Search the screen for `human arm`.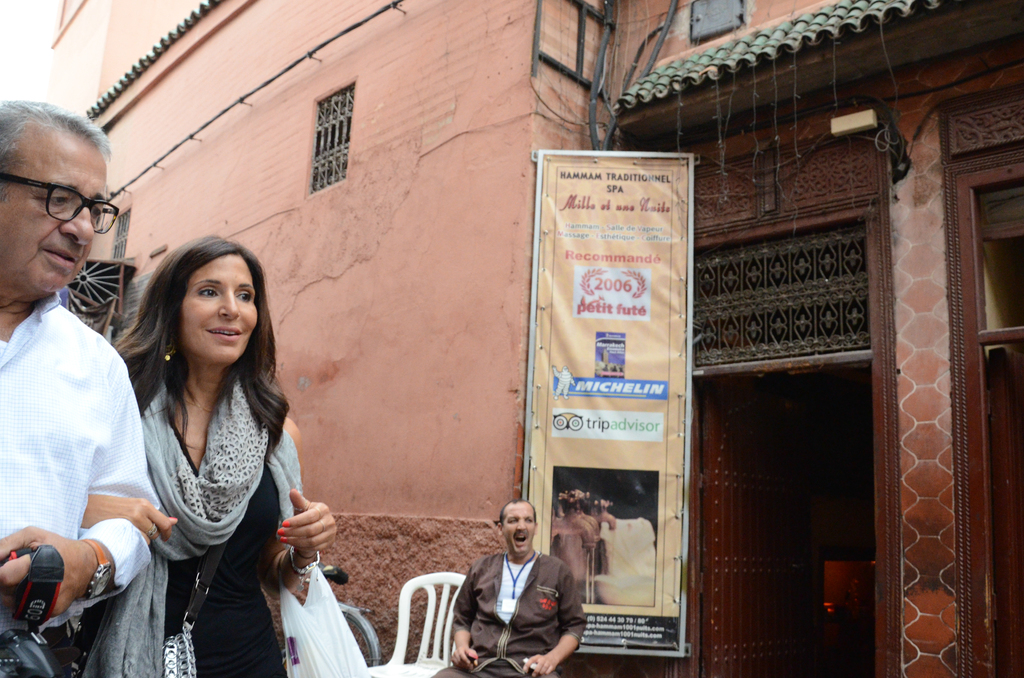
Found at locate(451, 554, 482, 676).
